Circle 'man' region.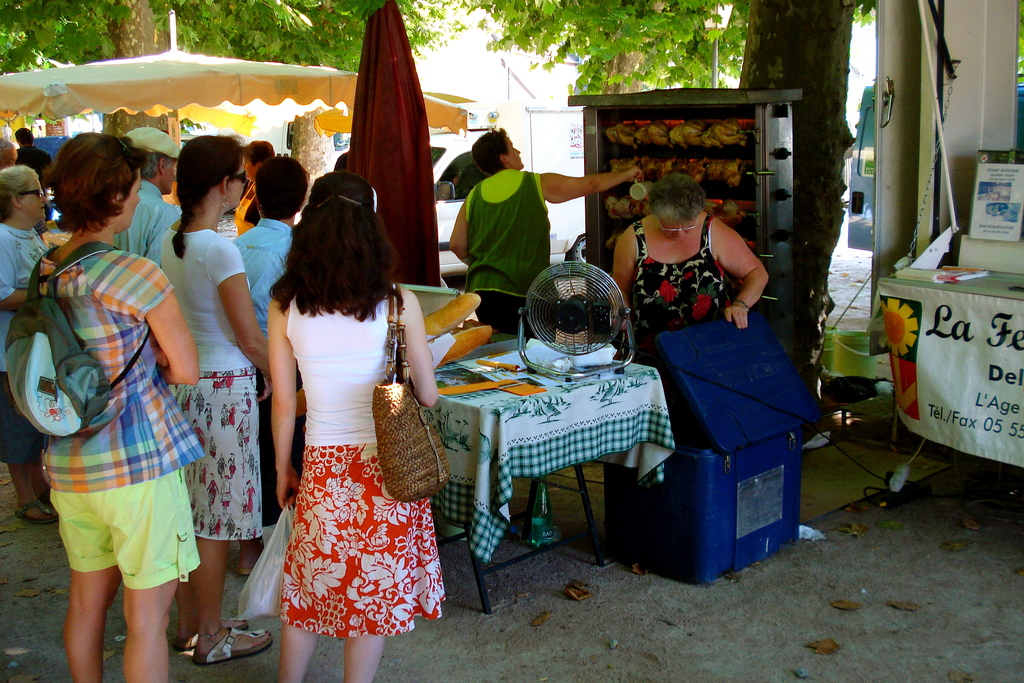
Region: <bbox>229, 155, 309, 523</bbox>.
